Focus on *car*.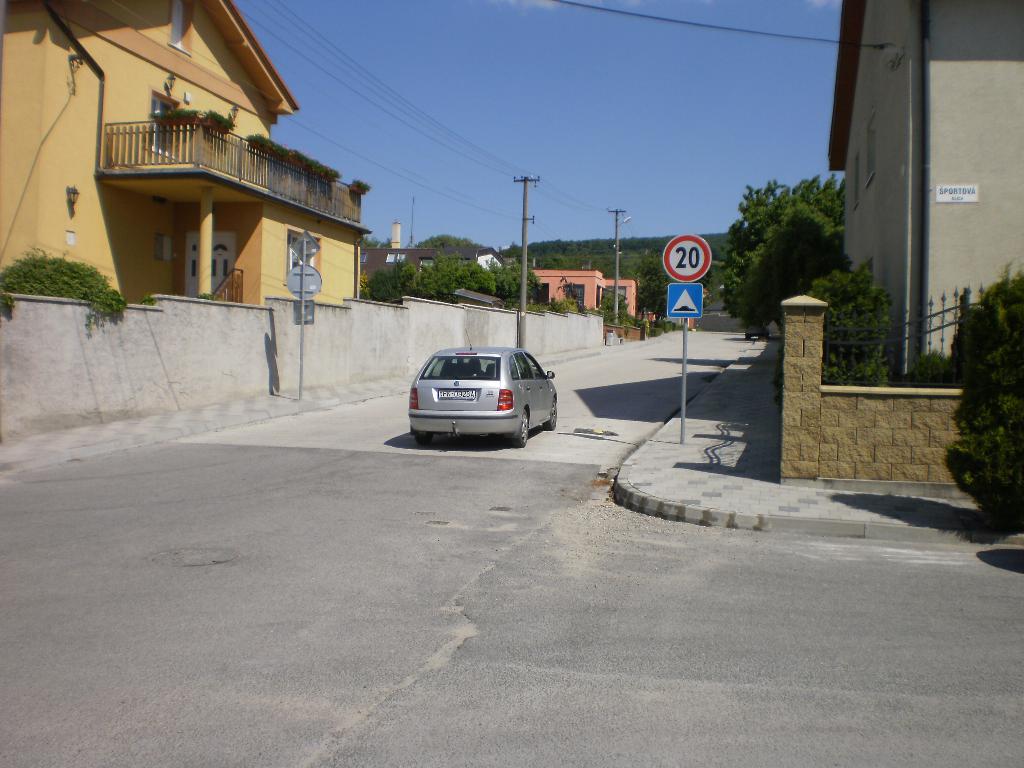
Focused at (405, 330, 557, 449).
